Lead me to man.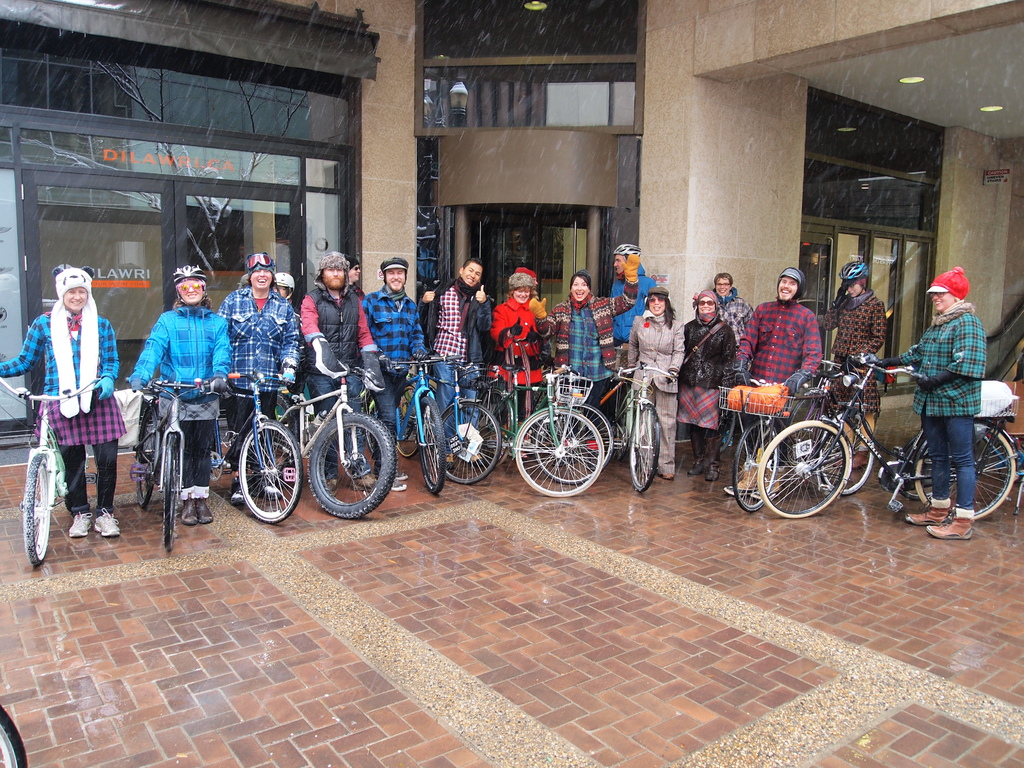
Lead to (427,259,490,468).
